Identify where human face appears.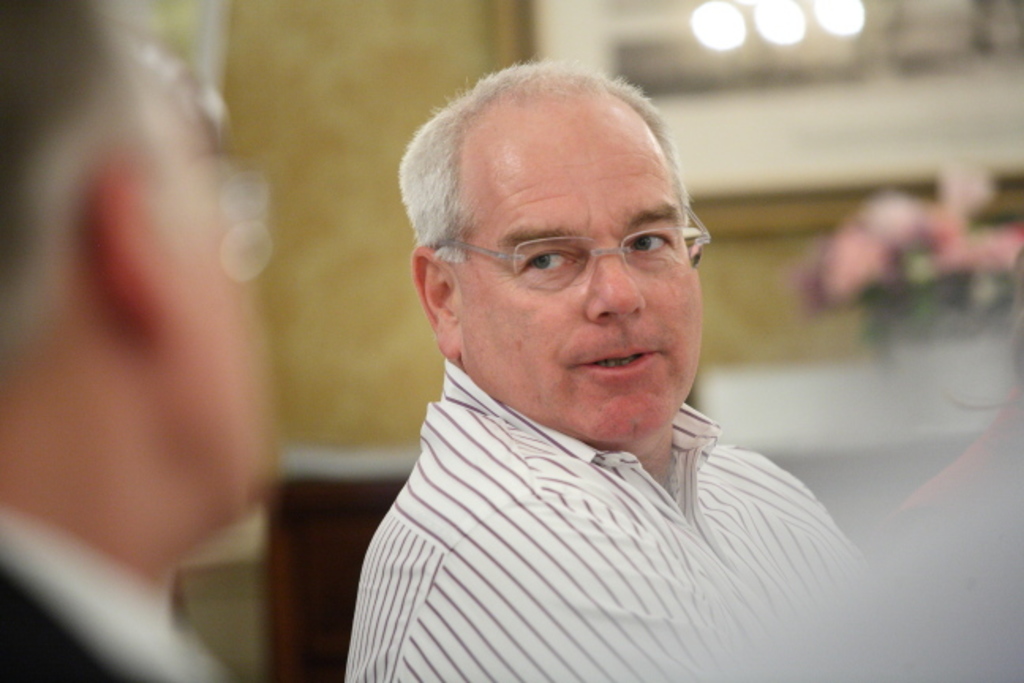
Appears at (left=455, top=122, right=705, bottom=440).
